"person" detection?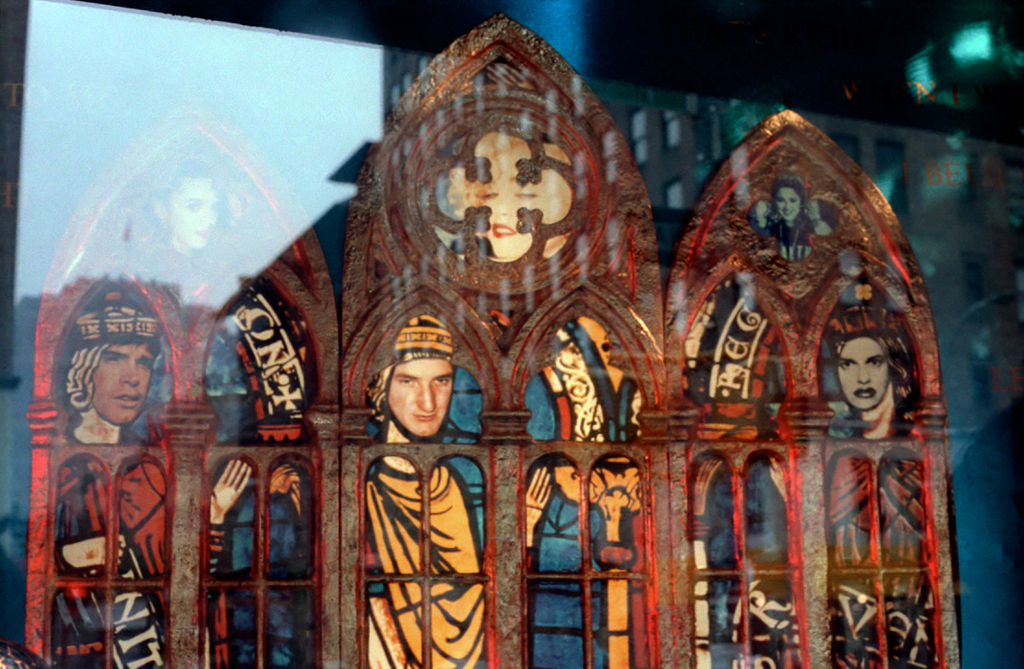
765, 168, 815, 264
